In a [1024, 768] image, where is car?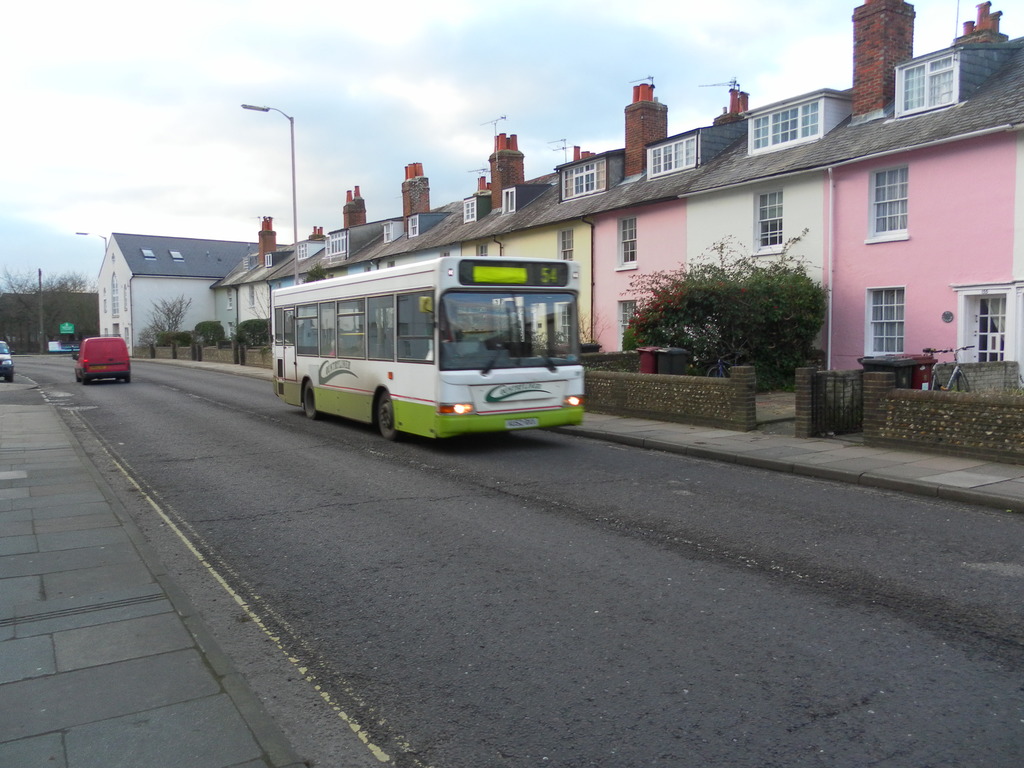
3, 342, 15, 385.
